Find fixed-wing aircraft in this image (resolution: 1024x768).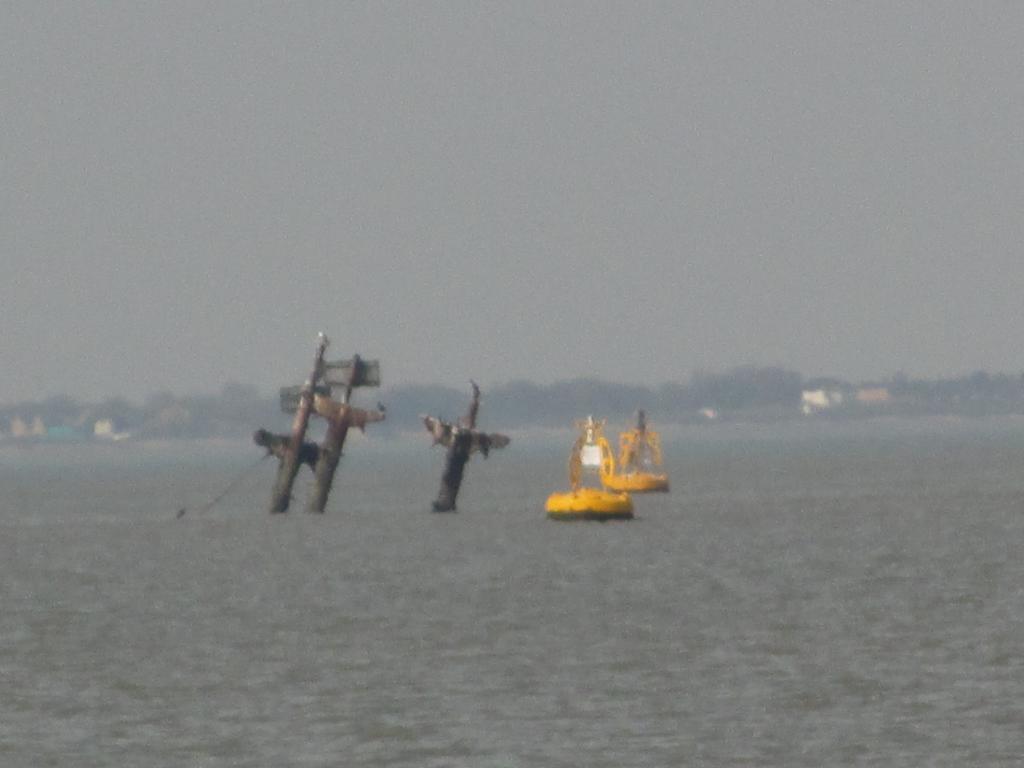
{"x1": 256, "y1": 335, "x2": 325, "y2": 509}.
